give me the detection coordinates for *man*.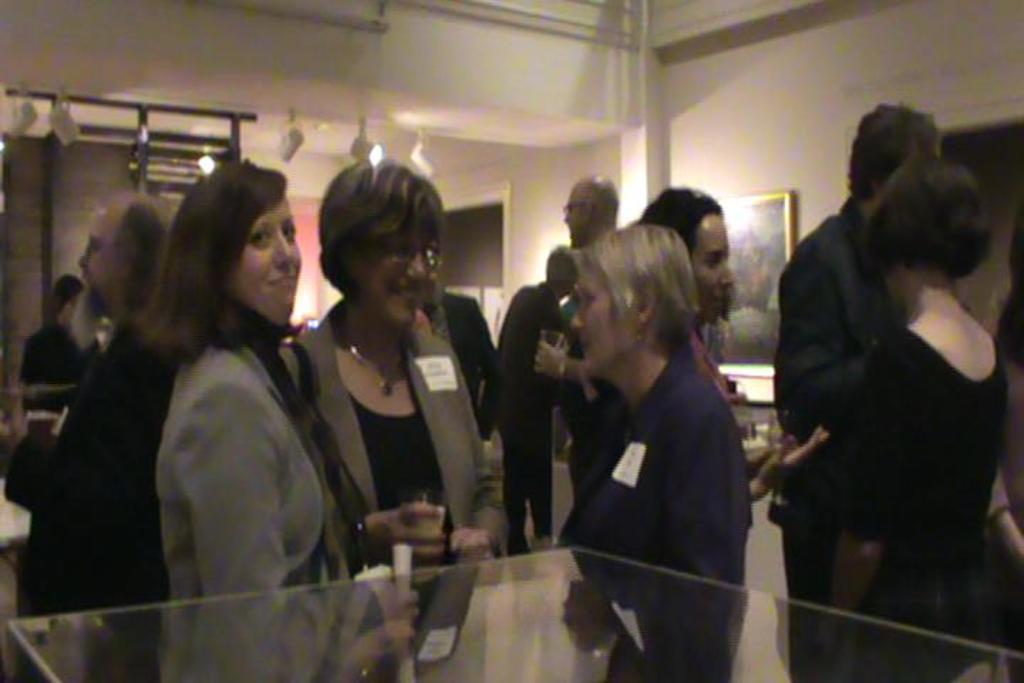
bbox=[535, 168, 622, 546].
